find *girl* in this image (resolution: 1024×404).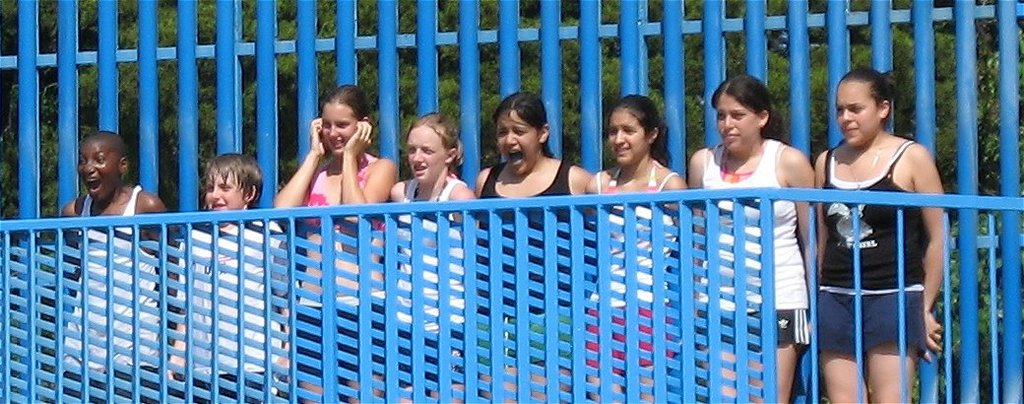
bbox=(579, 91, 691, 403).
